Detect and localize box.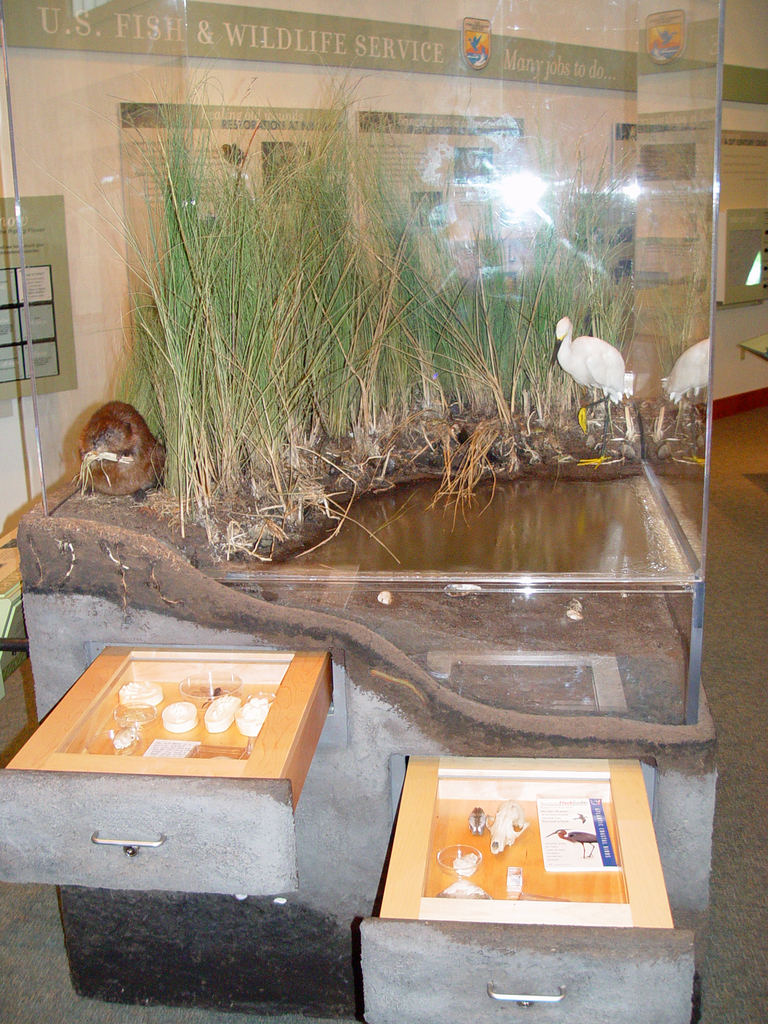
Localized at Rect(0, 644, 366, 895).
